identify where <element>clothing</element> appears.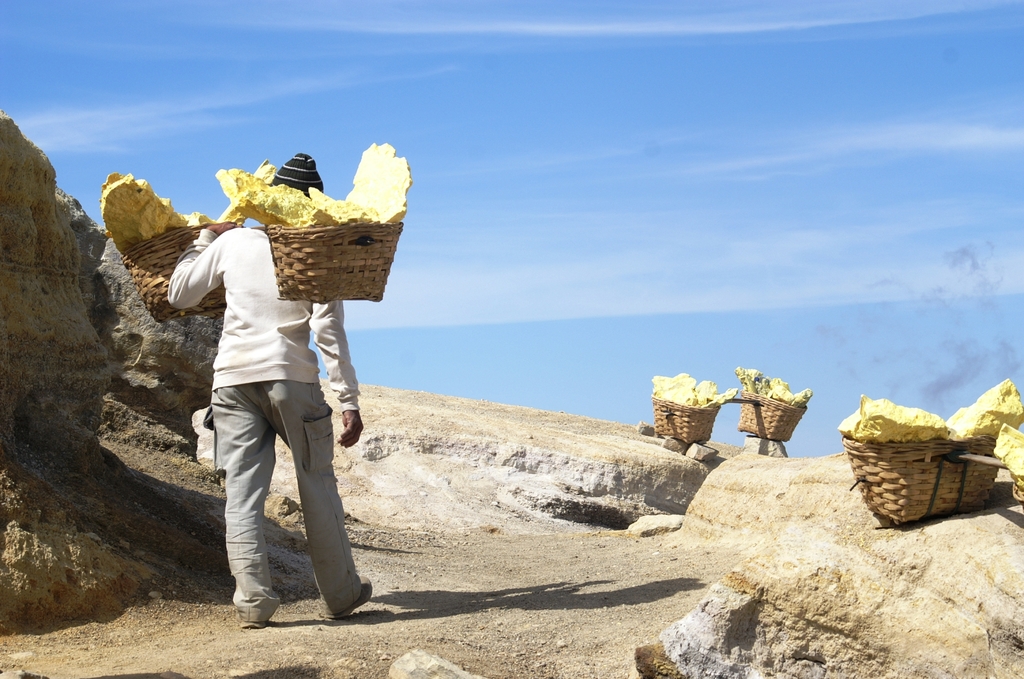
Appears at locate(165, 190, 369, 592).
